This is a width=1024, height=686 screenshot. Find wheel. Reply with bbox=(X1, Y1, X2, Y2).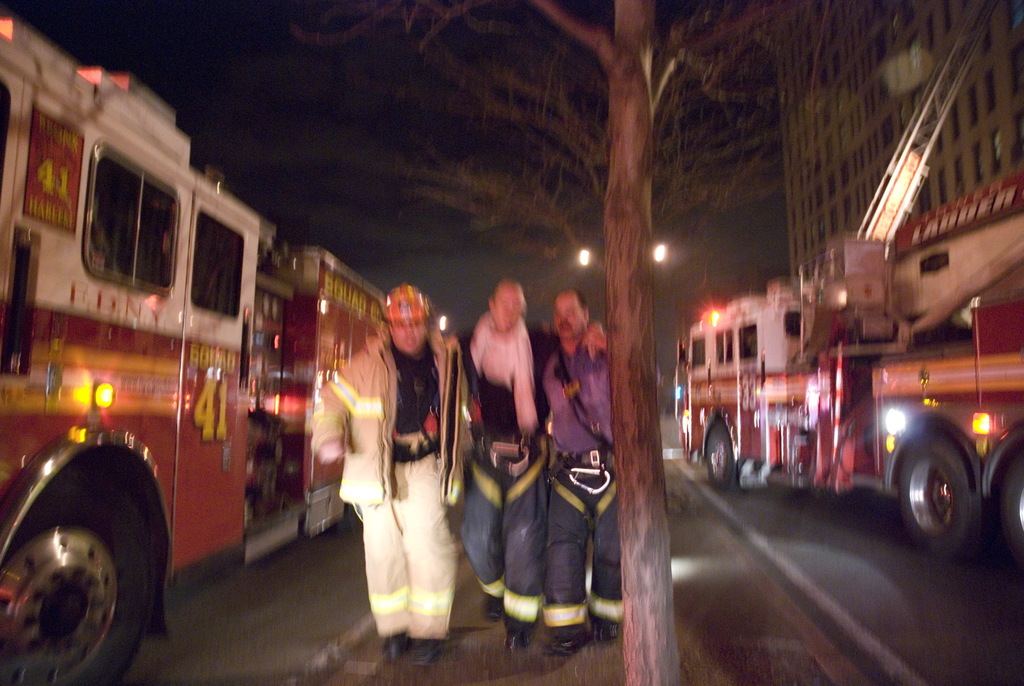
bbox=(2, 473, 153, 685).
